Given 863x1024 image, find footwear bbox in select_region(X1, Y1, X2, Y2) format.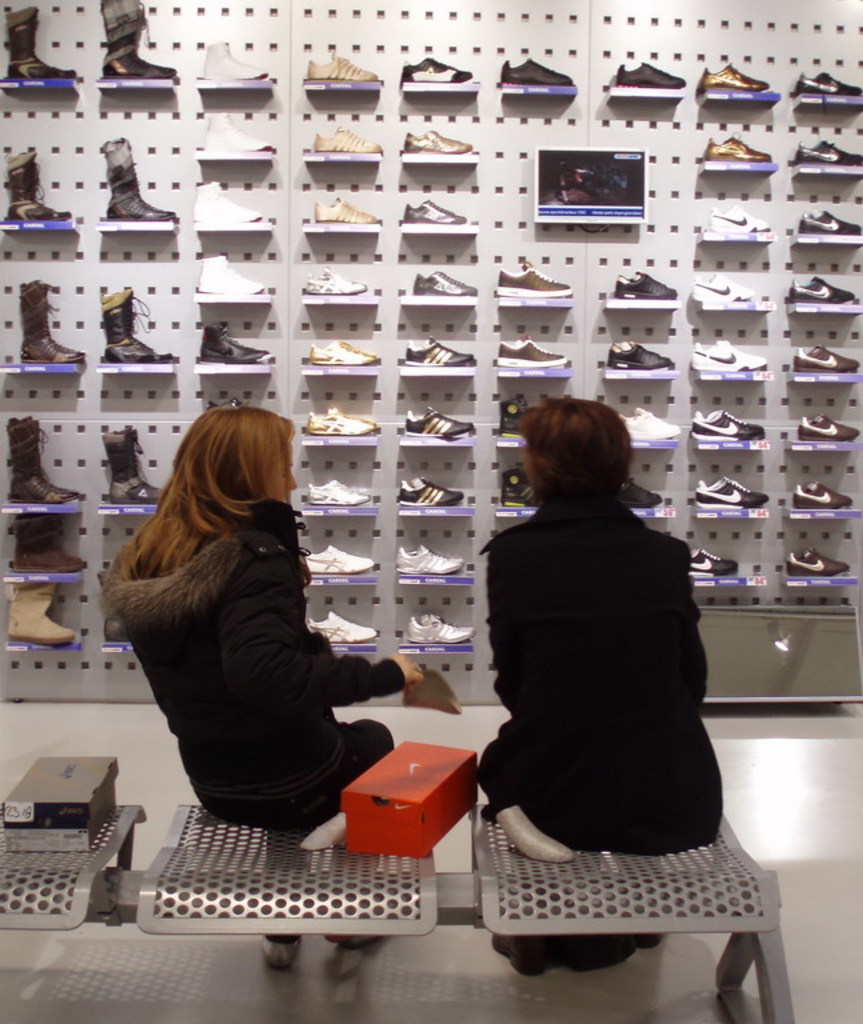
select_region(702, 135, 772, 164).
